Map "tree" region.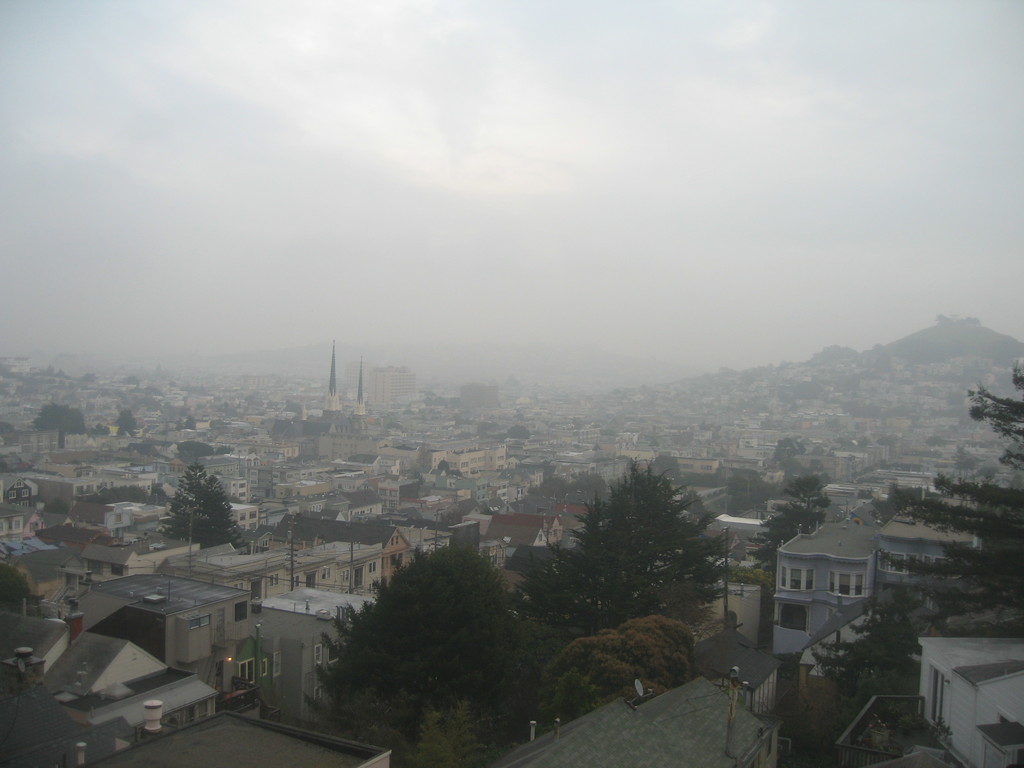
Mapped to x1=159 y1=459 x2=210 y2=538.
